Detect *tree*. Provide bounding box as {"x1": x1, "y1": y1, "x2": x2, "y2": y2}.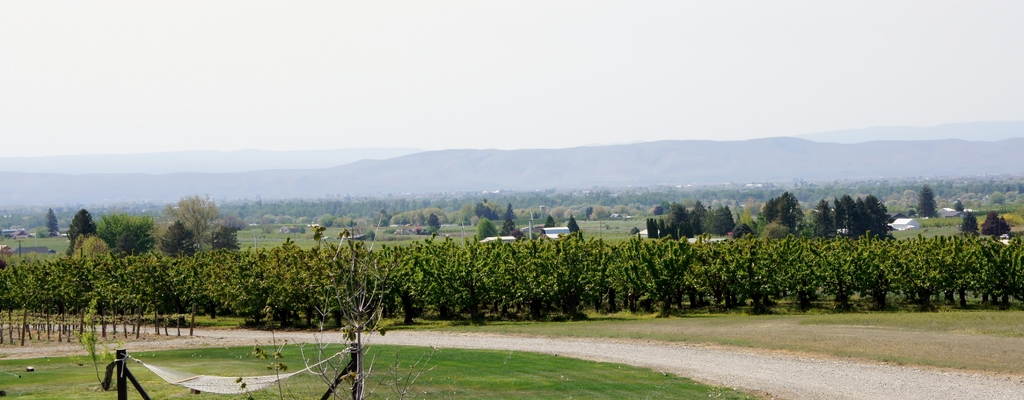
{"x1": 497, "y1": 205, "x2": 525, "y2": 231}.
